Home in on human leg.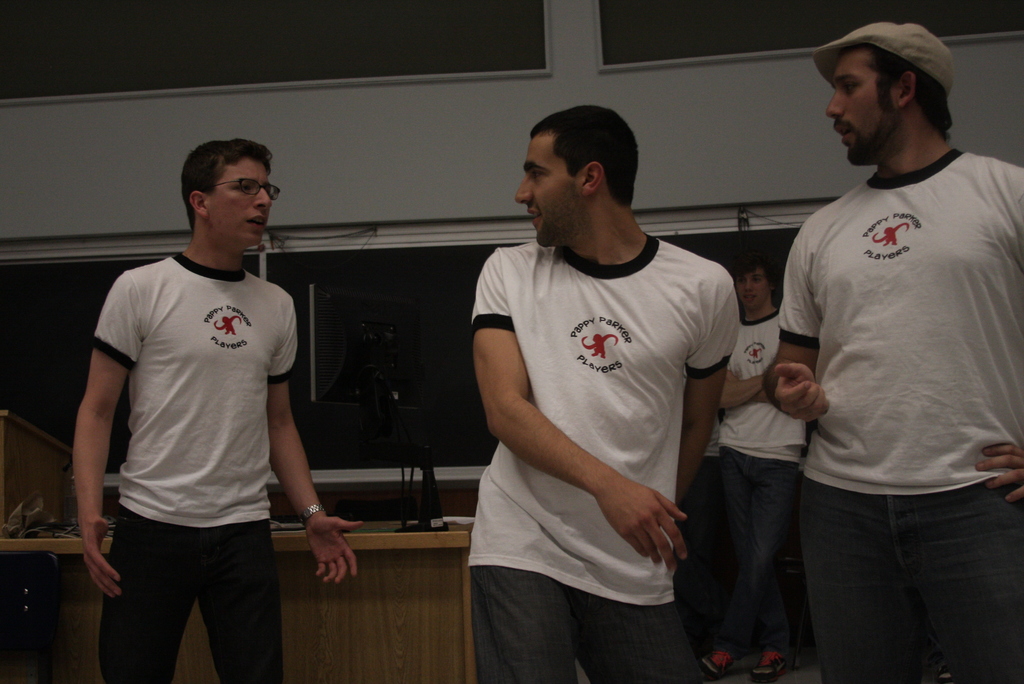
Homed in at {"x1": 470, "y1": 573, "x2": 578, "y2": 683}.
